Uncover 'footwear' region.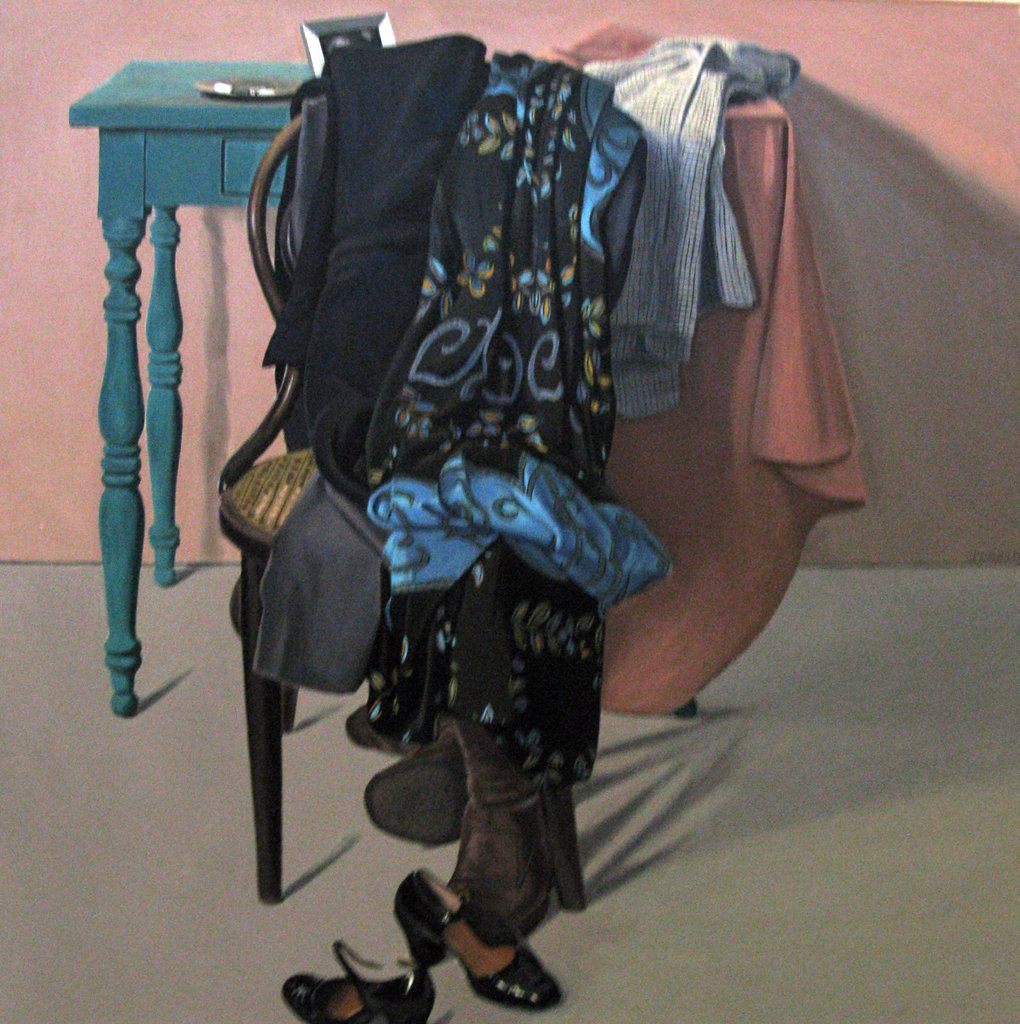
Uncovered: x1=388 y1=866 x2=563 y2=1012.
